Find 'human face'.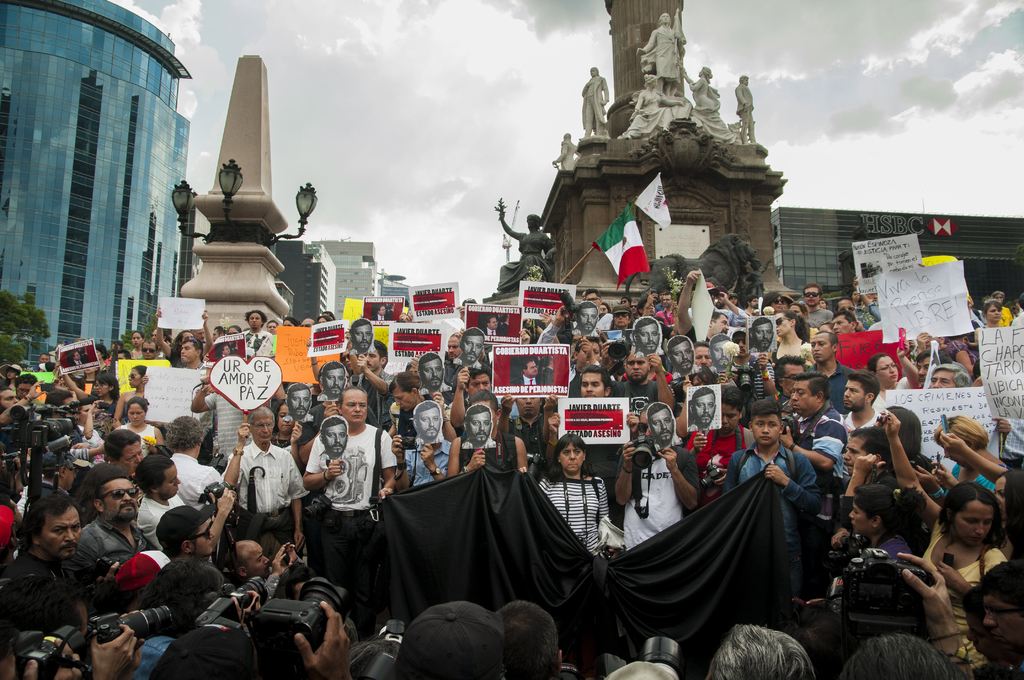
x1=638 y1=326 x2=660 y2=352.
